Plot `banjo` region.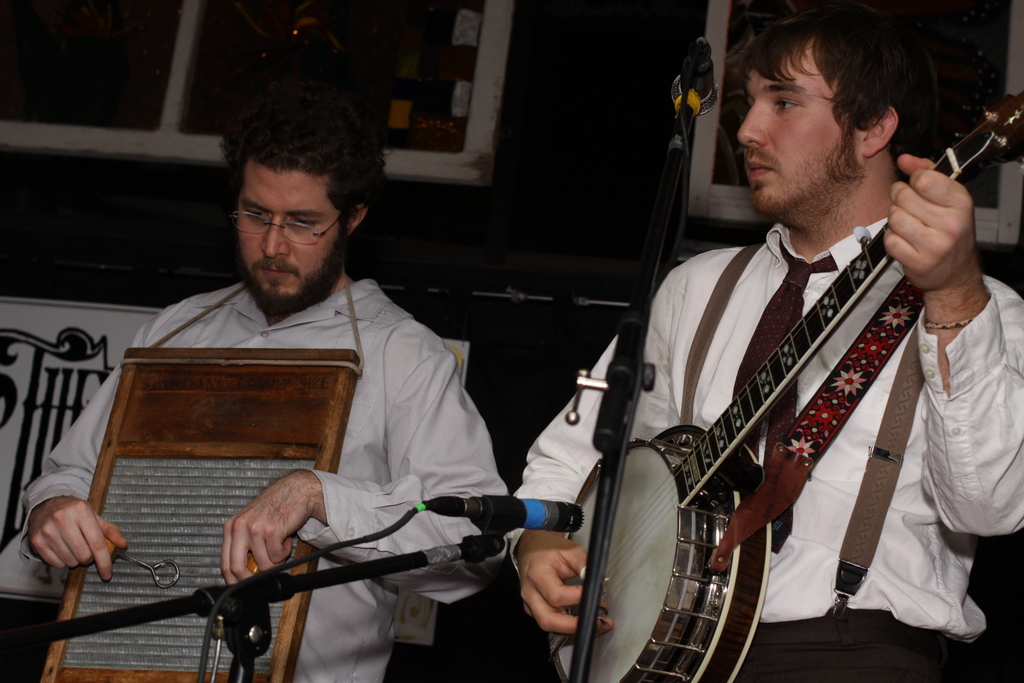
Plotted at box(456, 176, 973, 654).
